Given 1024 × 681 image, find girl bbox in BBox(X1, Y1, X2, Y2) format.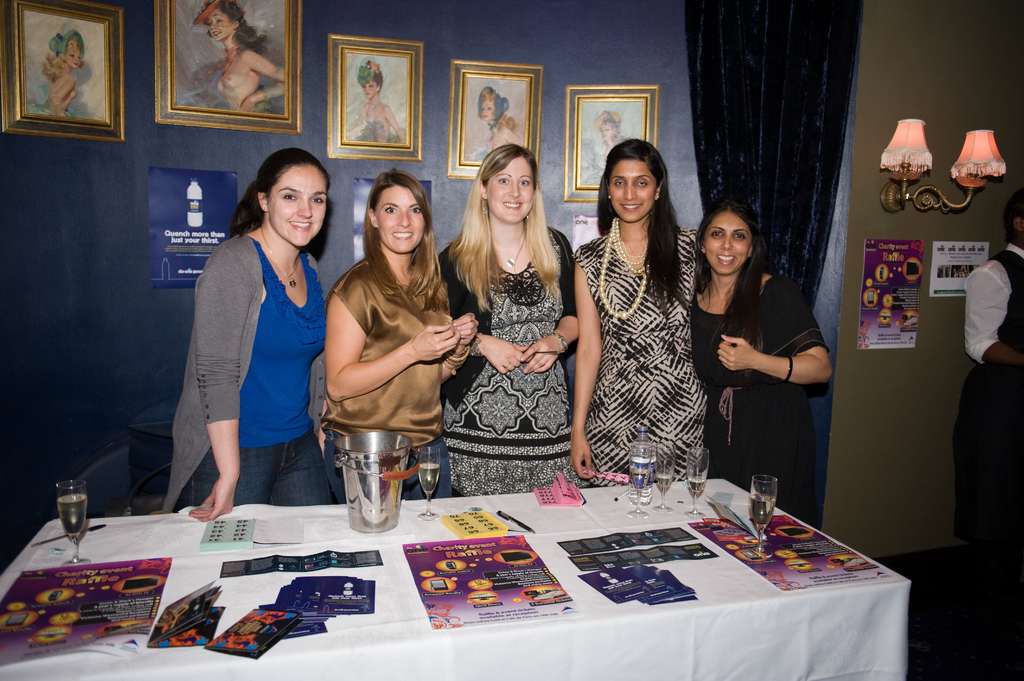
BBox(195, 0, 284, 116).
